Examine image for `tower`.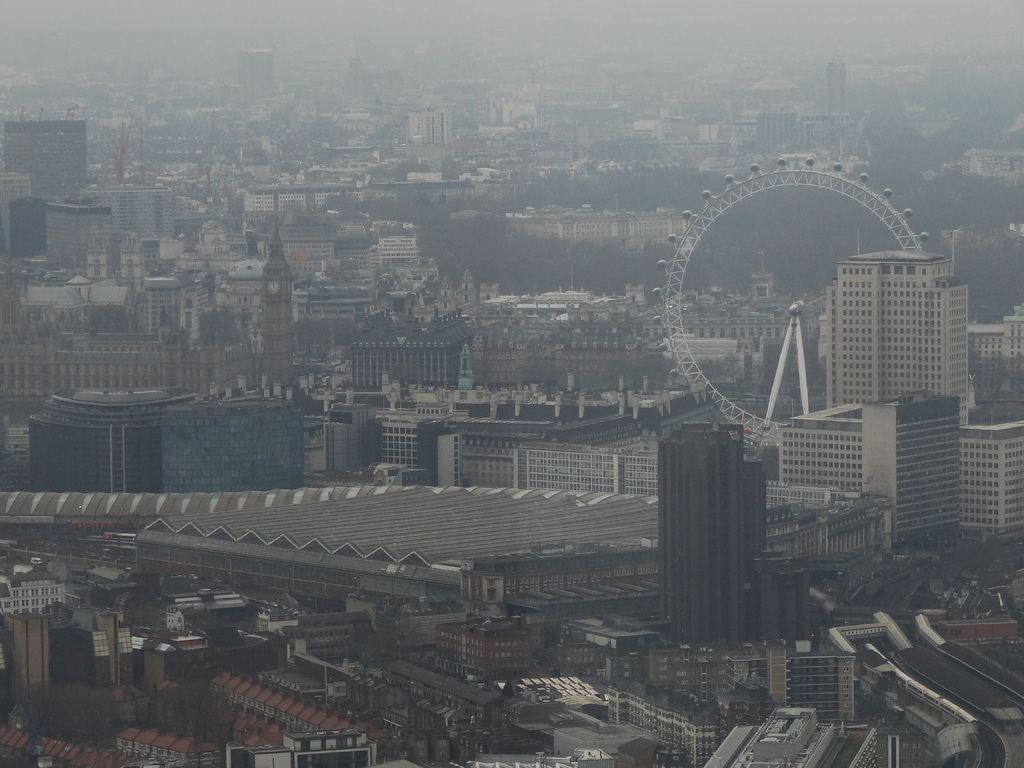
Examination result: bbox=(442, 421, 520, 488).
